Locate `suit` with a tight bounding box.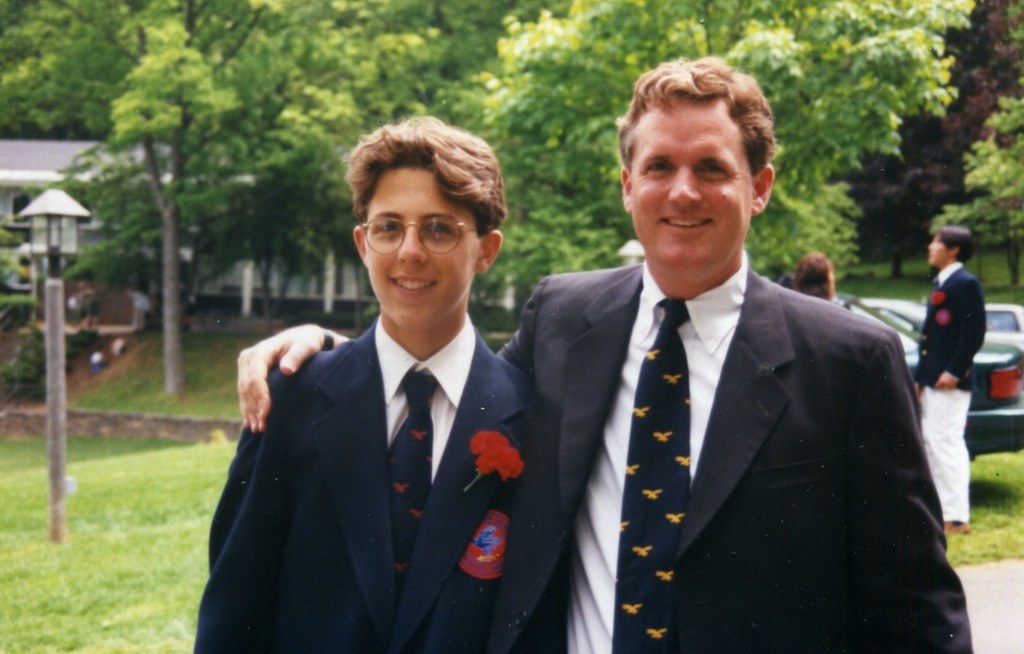
(499,263,973,653).
